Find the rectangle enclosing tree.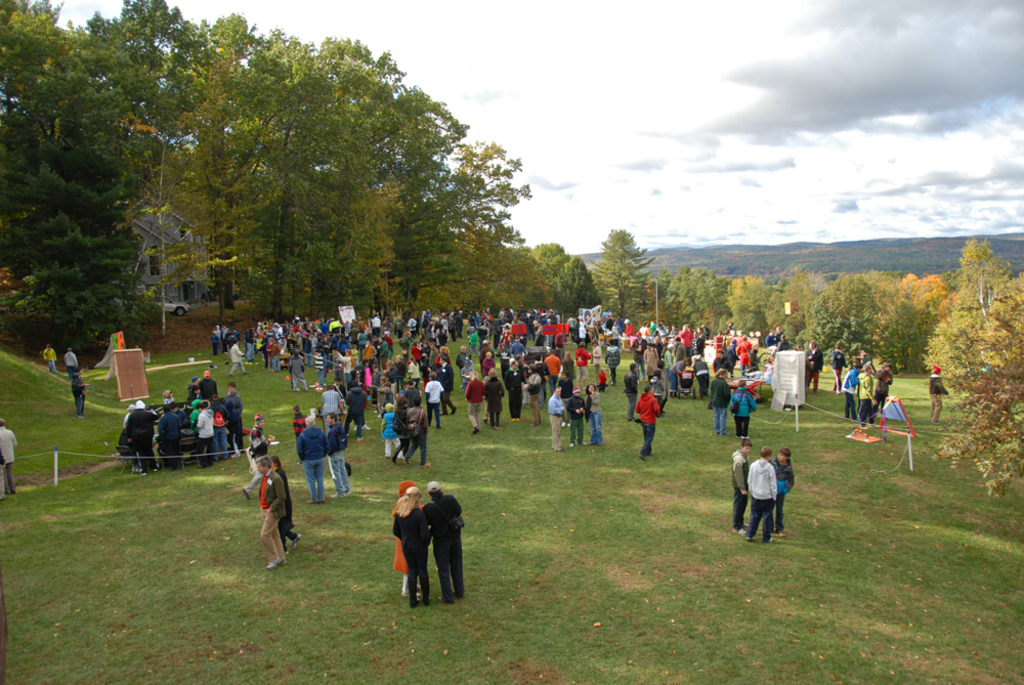
(left=76, top=0, right=219, bottom=148).
